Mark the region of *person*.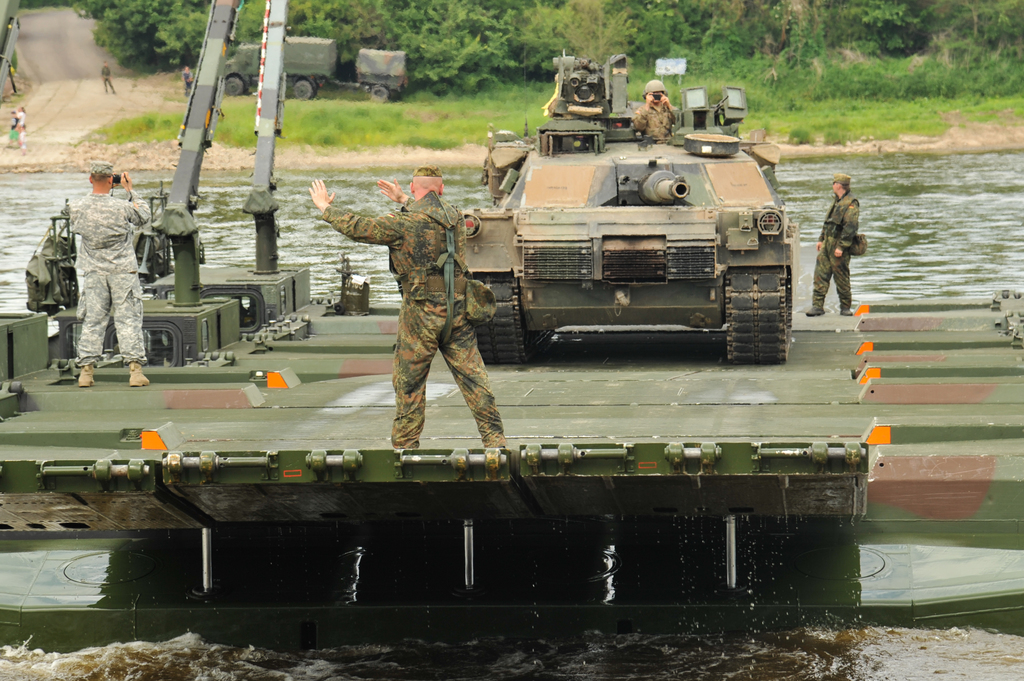
Region: rect(628, 76, 673, 143).
